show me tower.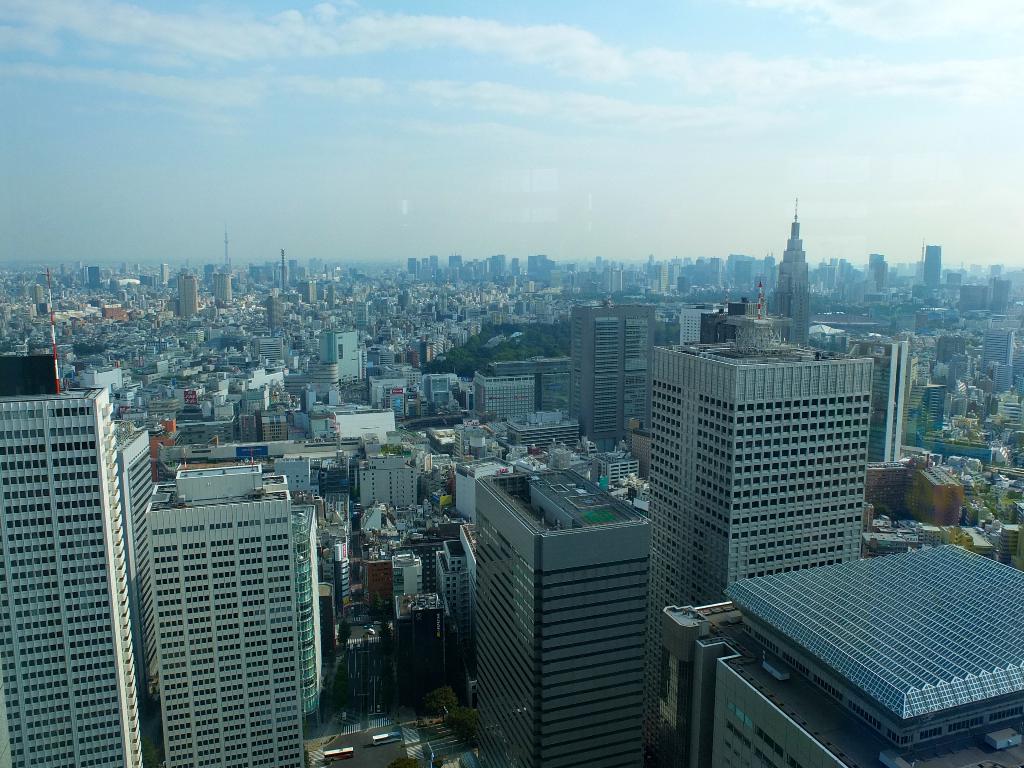
tower is here: rect(173, 266, 196, 322).
